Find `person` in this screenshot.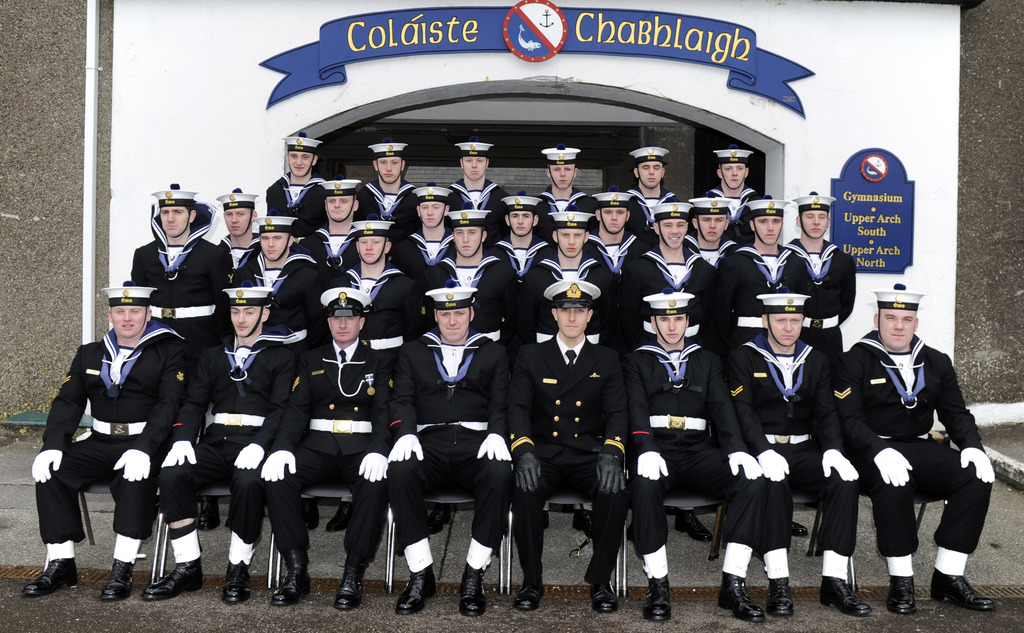
The bounding box for `person` is detection(124, 184, 235, 371).
